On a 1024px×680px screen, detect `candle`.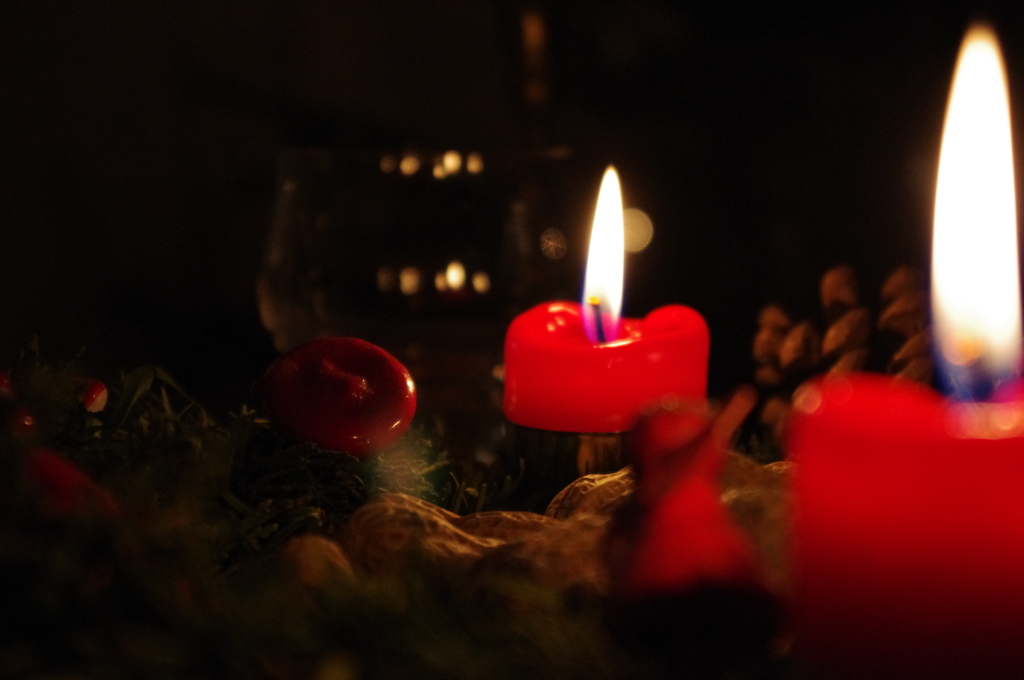
region(787, 19, 1023, 679).
